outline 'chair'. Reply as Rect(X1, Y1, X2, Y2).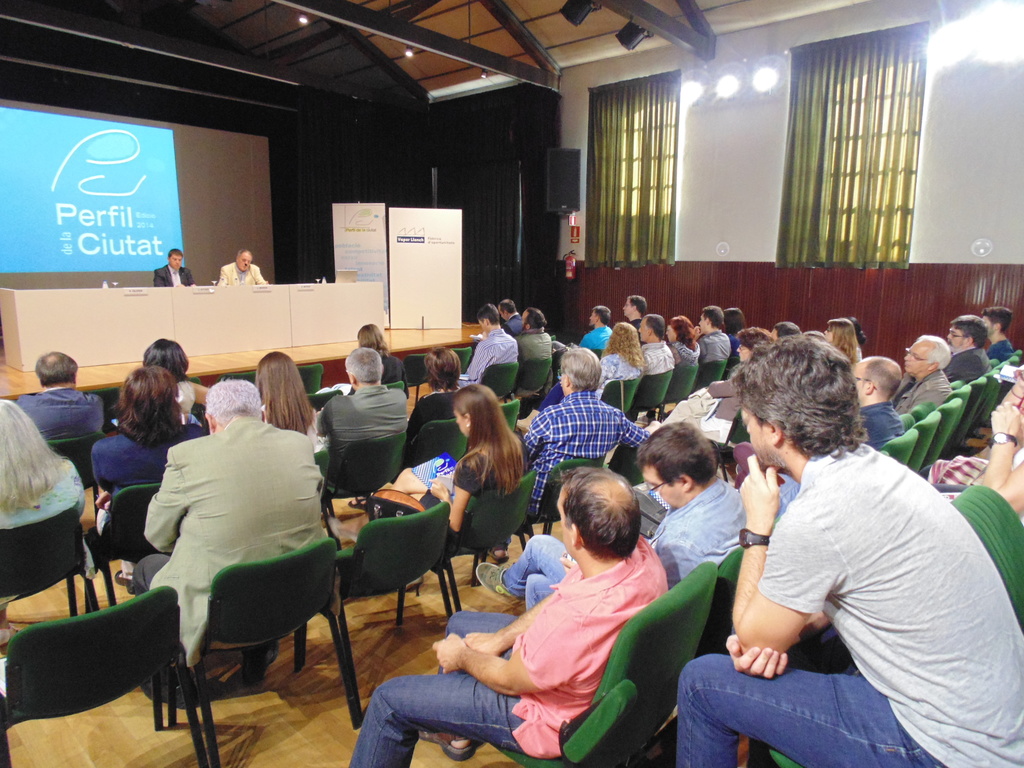
Rect(455, 348, 471, 390).
